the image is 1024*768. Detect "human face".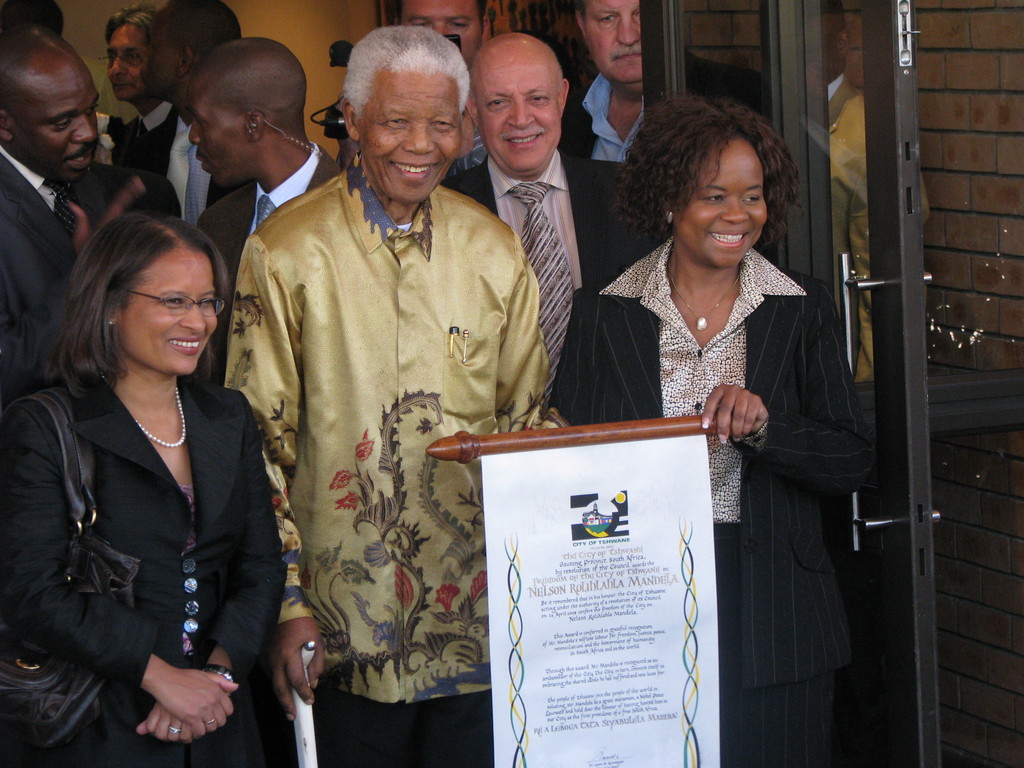
Detection: (x1=115, y1=250, x2=221, y2=371).
